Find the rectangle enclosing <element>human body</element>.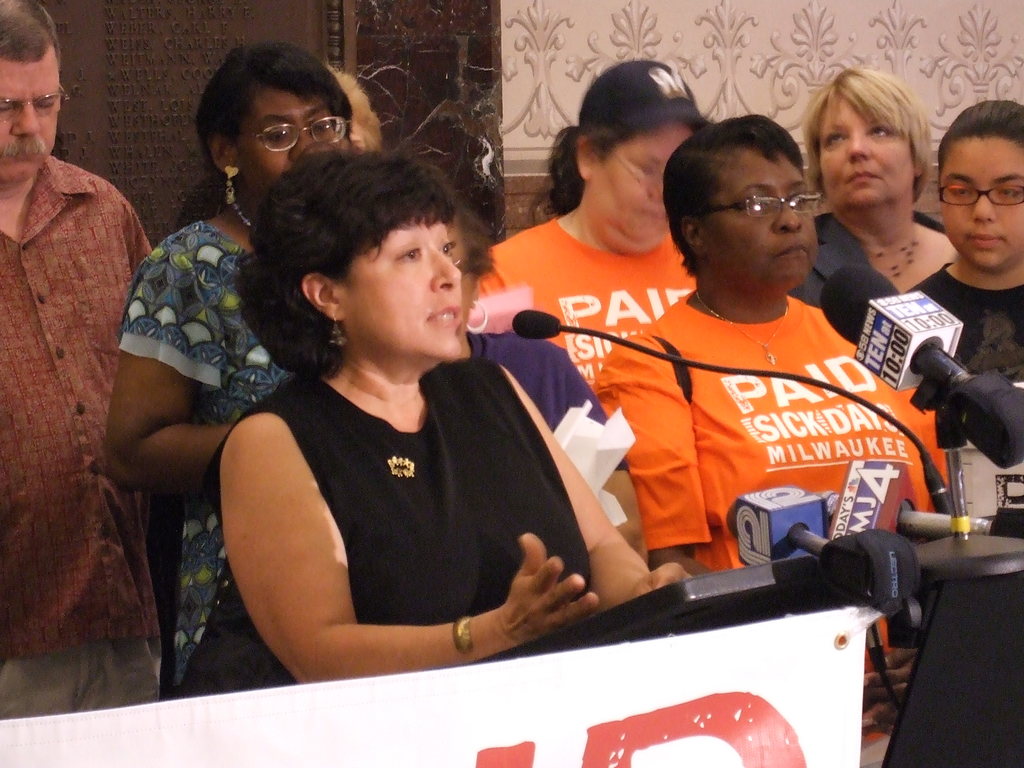
[908, 81, 1023, 374].
